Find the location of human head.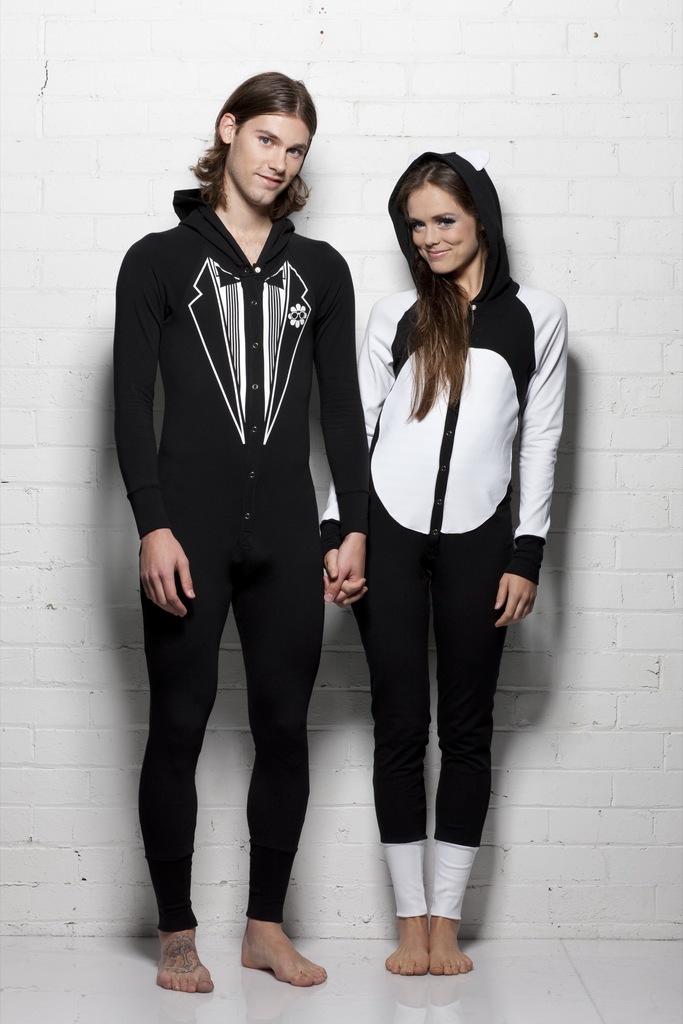
Location: {"x1": 196, "y1": 67, "x2": 330, "y2": 211}.
